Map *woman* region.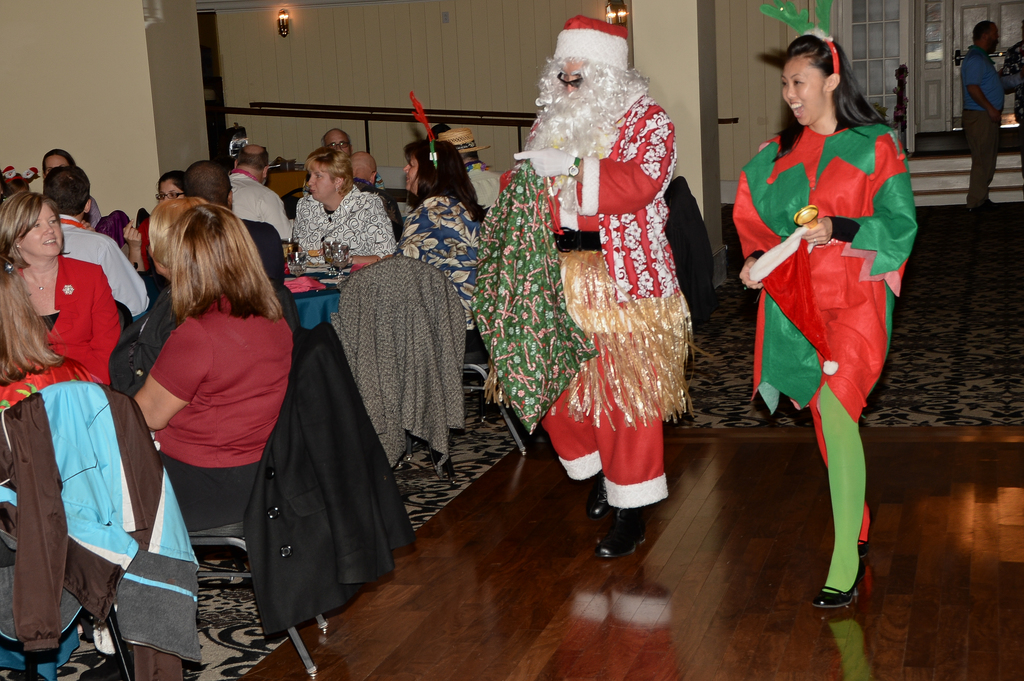
Mapped to left=726, top=26, right=919, bottom=621.
